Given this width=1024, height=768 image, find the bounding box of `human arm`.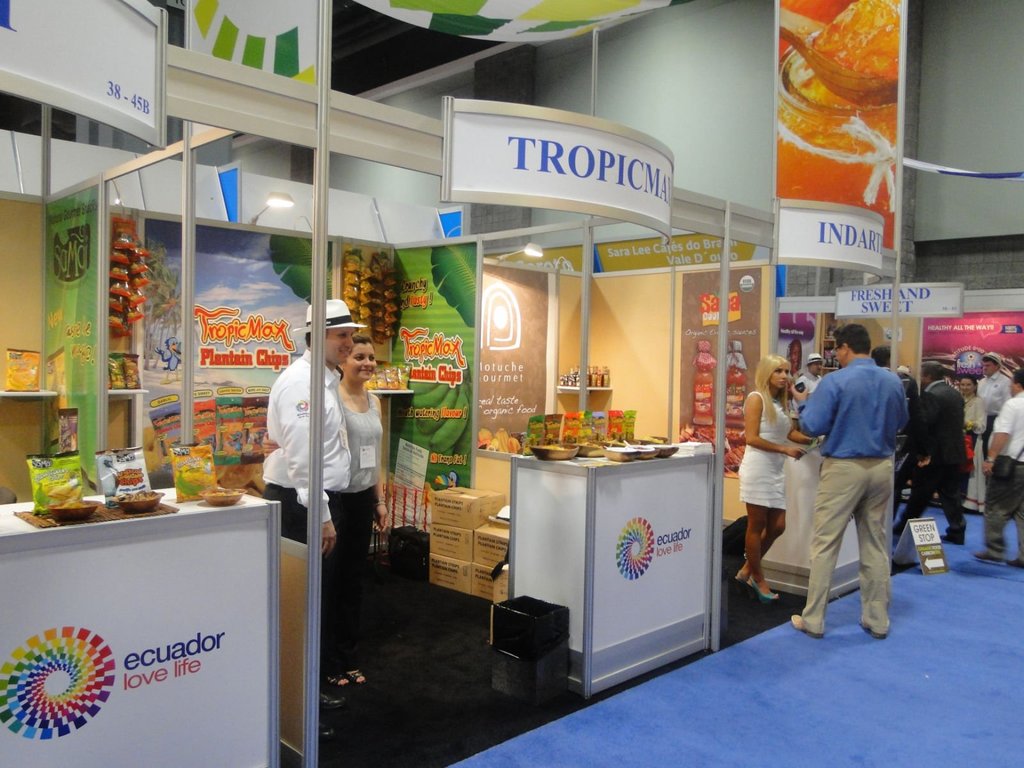
l=979, t=399, r=1012, b=479.
